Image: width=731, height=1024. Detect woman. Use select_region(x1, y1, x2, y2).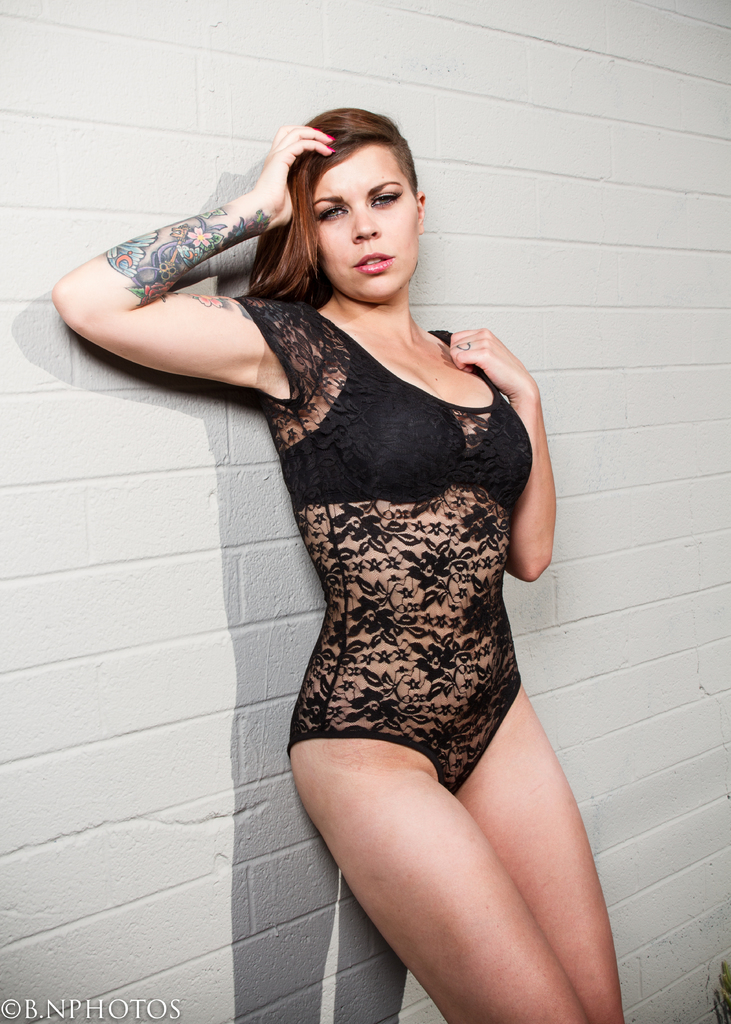
select_region(106, 102, 593, 1005).
